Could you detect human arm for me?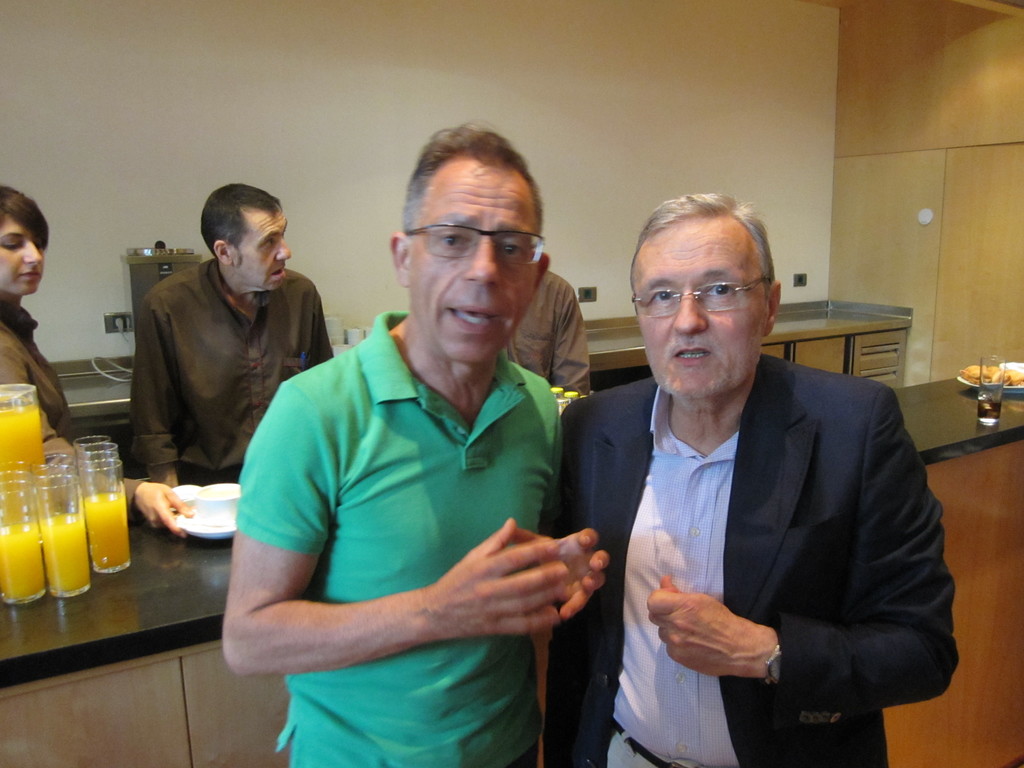
Detection result: Rect(518, 520, 613, 631).
